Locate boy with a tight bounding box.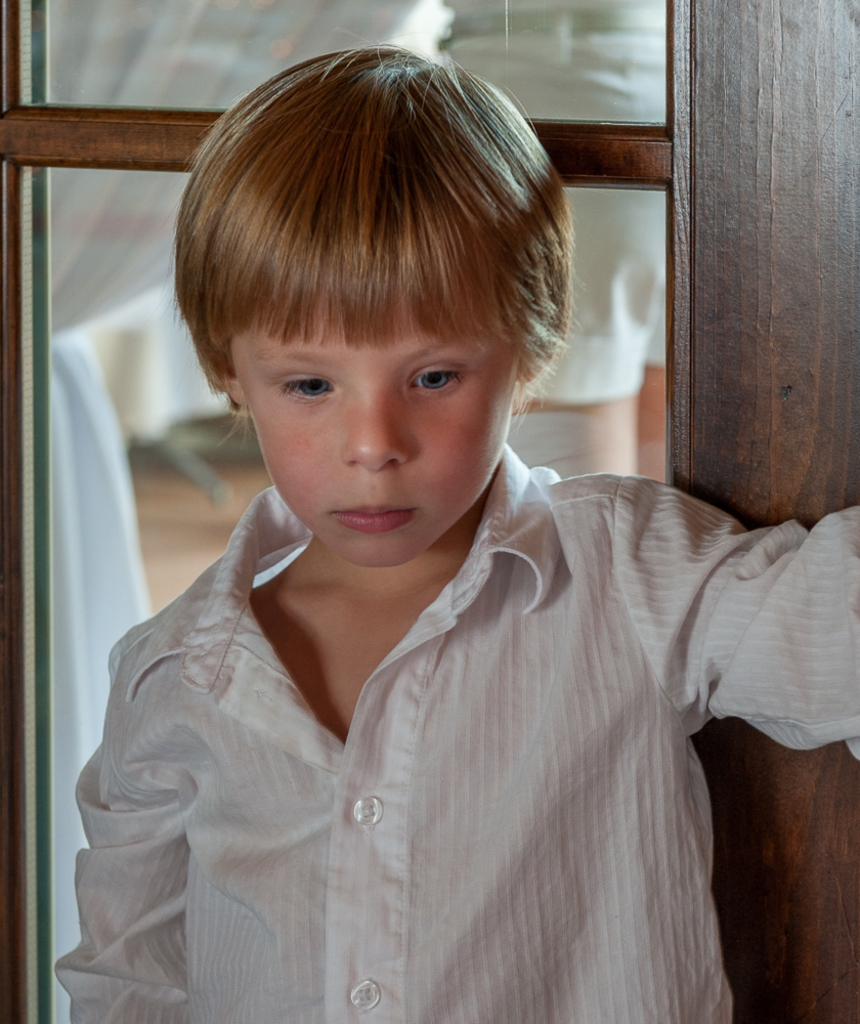
(left=45, top=44, right=859, bottom=1023).
